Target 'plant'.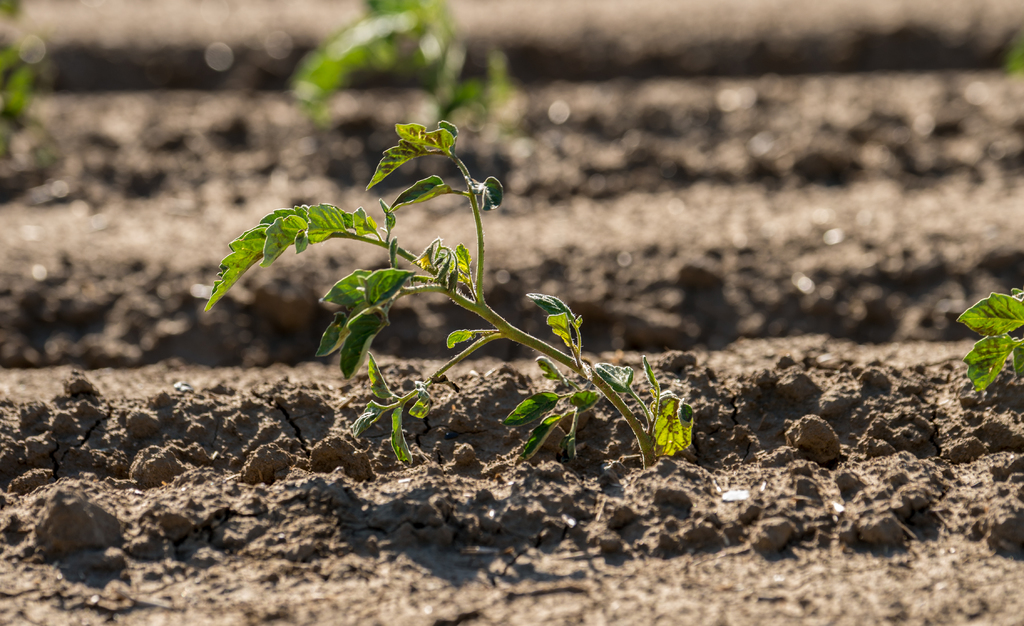
Target region: 202 91 586 434.
